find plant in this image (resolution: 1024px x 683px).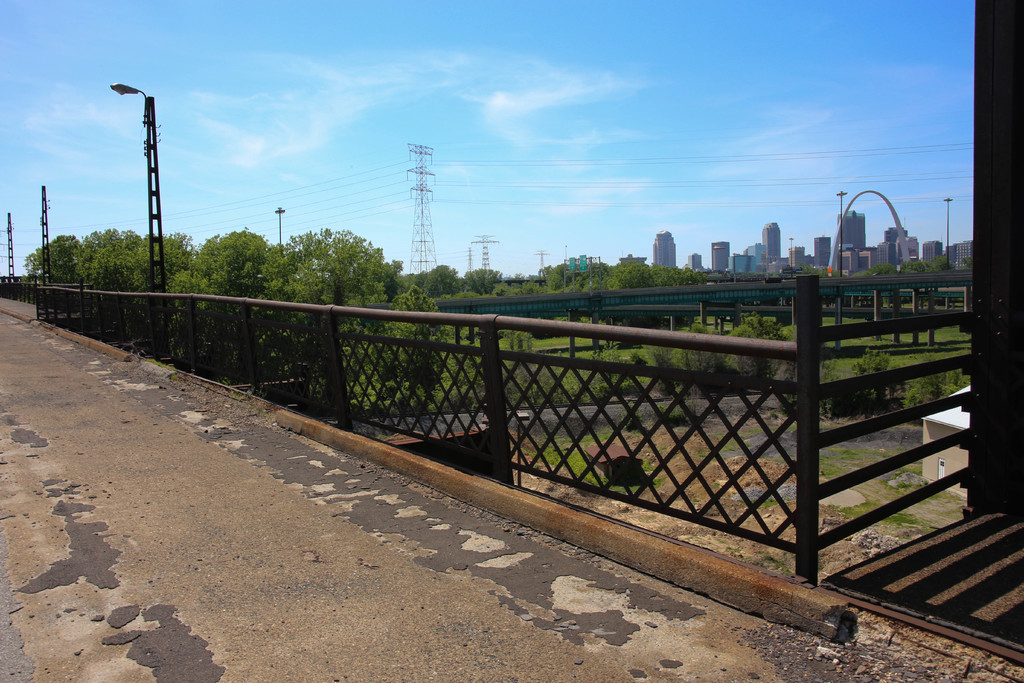
535/422/665/498.
